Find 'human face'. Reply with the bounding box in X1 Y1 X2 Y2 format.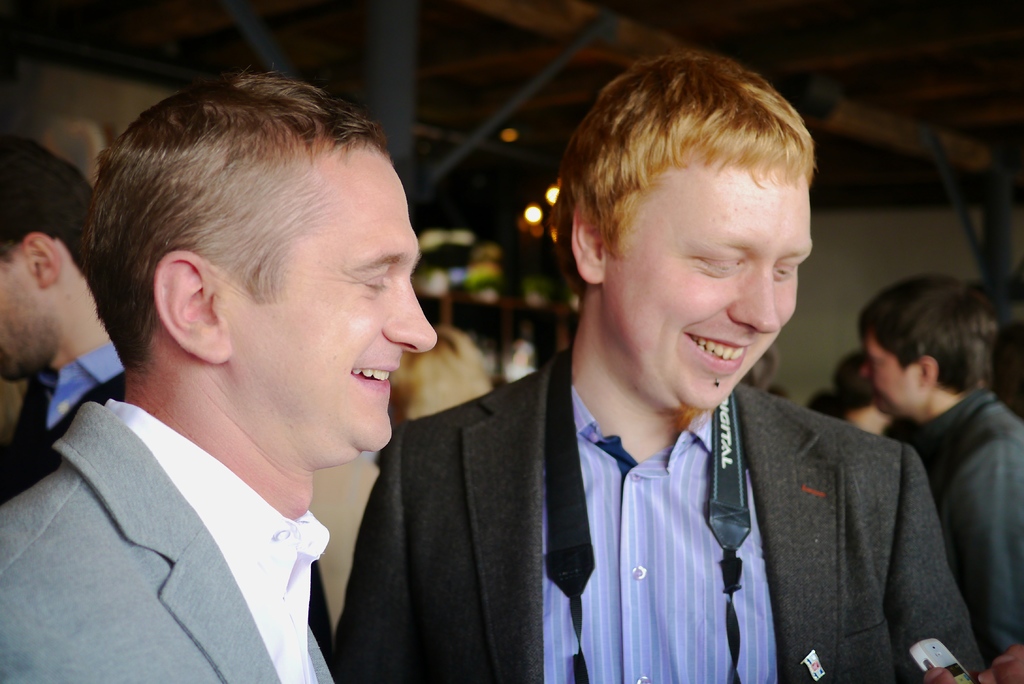
0 254 44 384.
